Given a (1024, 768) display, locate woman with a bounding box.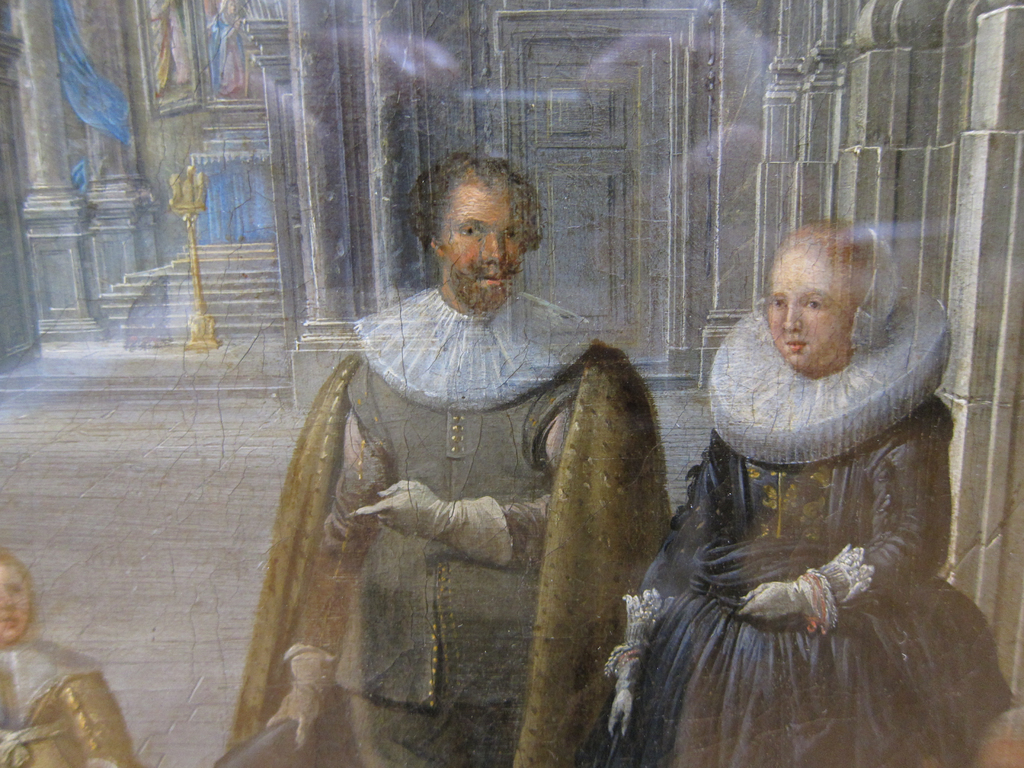
Located: 535 195 961 763.
